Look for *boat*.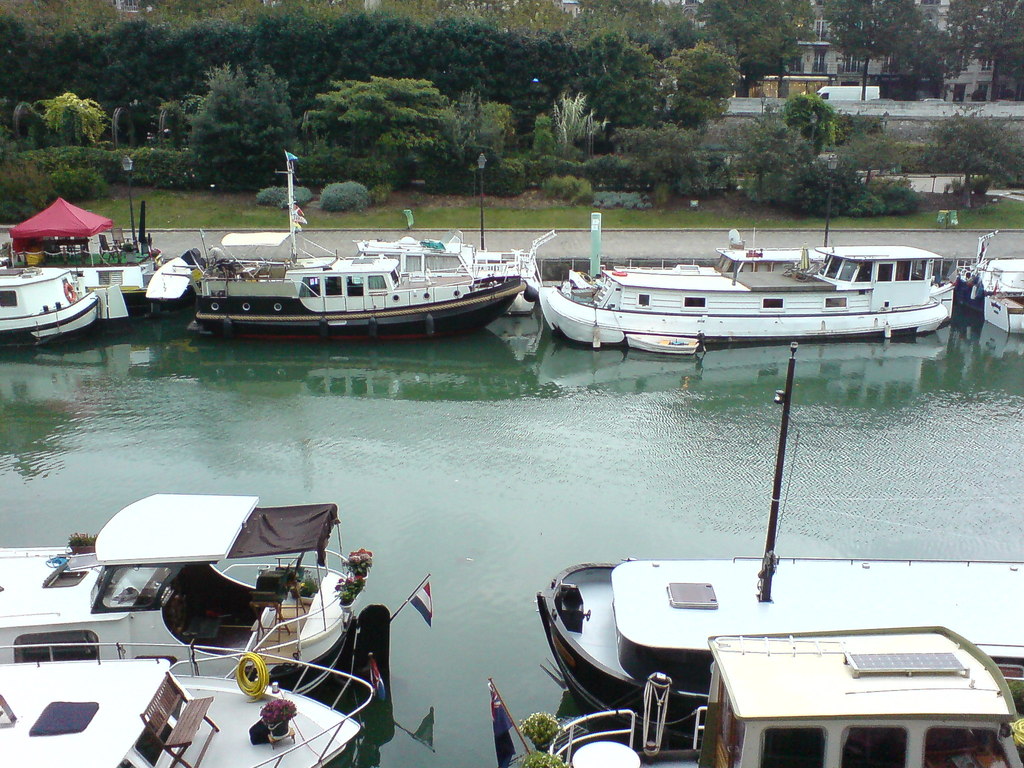
Found: locate(0, 638, 373, 767).
